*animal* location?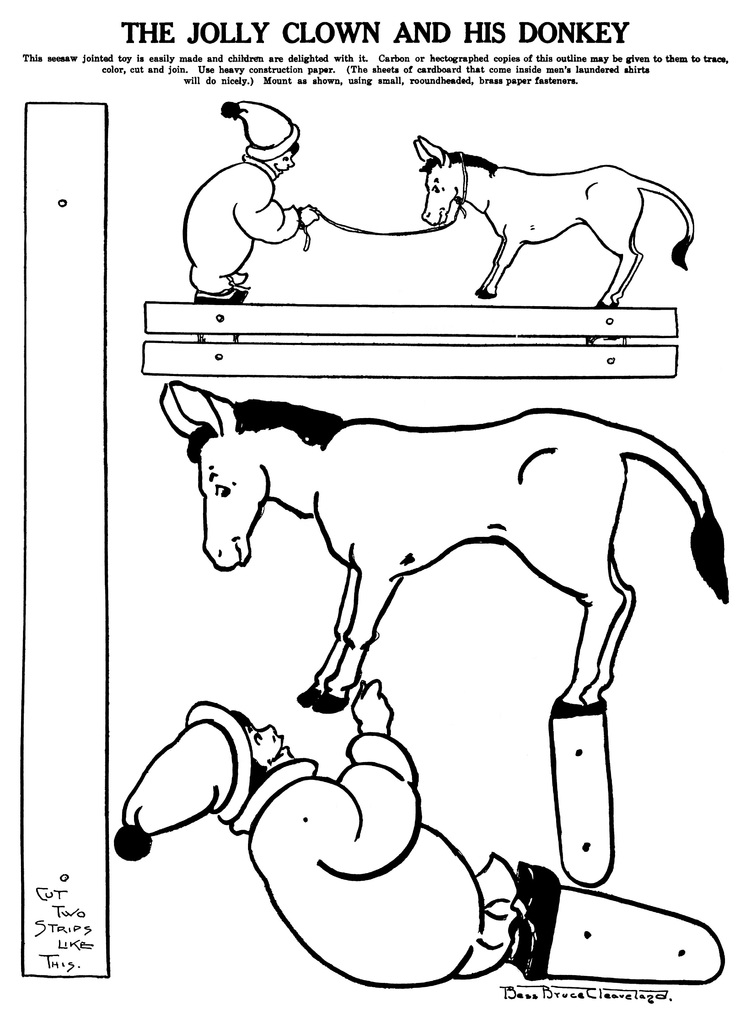
region(156, 378, 733, 712)
